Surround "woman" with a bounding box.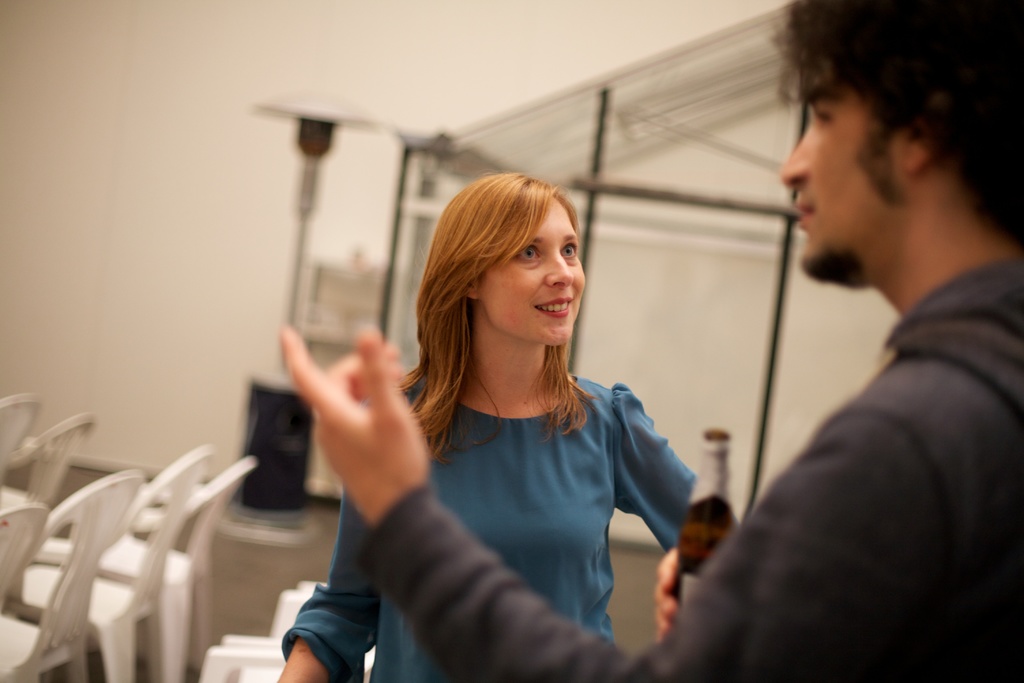
{"x1": 242, "y1": 164, "x2": 742, "y2": 651}.
